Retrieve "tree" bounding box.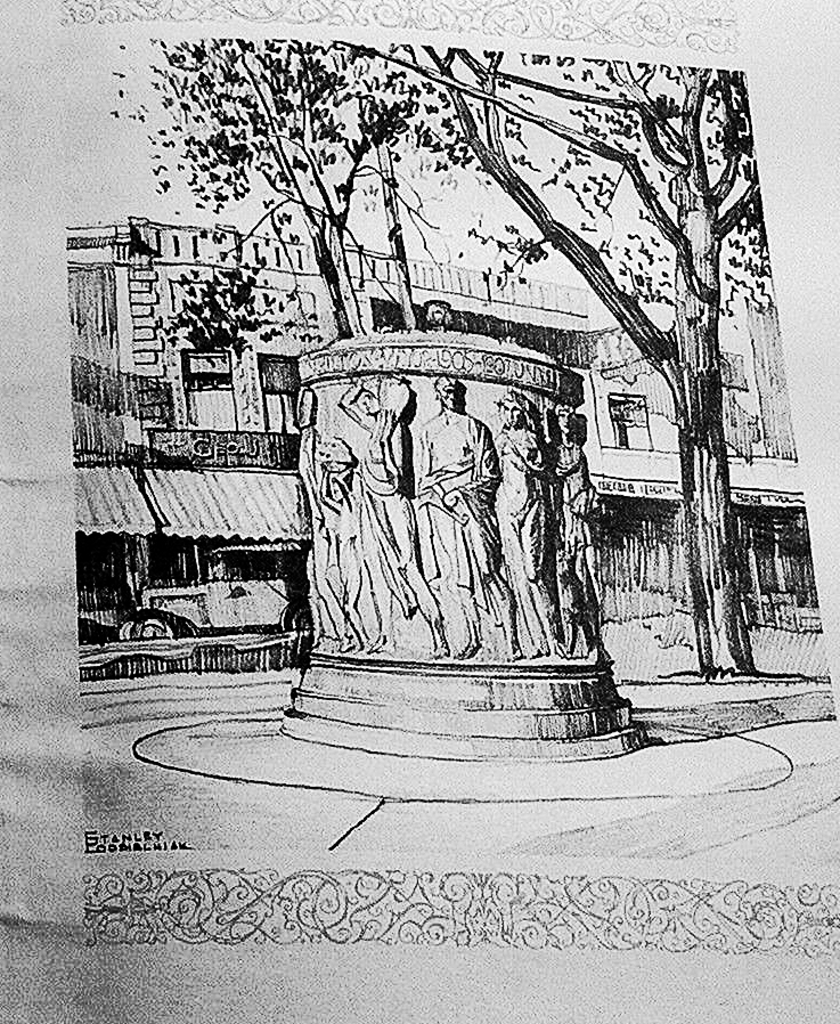
Bounding box: [98, 24, 451, 376].
